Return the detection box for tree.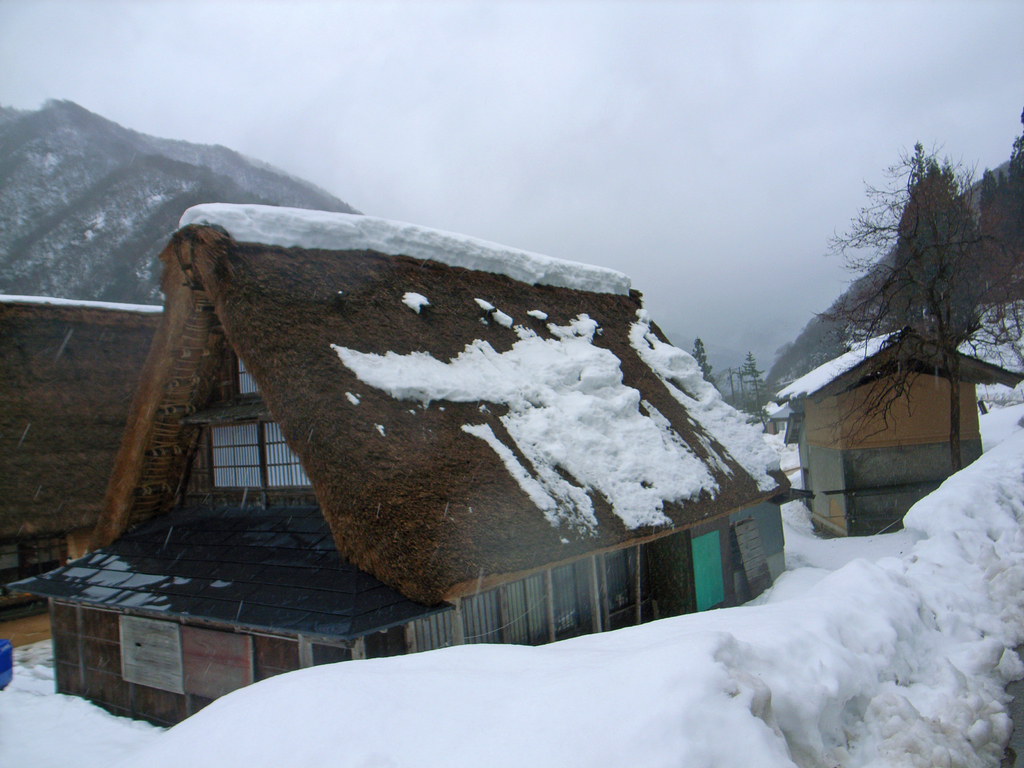
816,141,1007,512.
